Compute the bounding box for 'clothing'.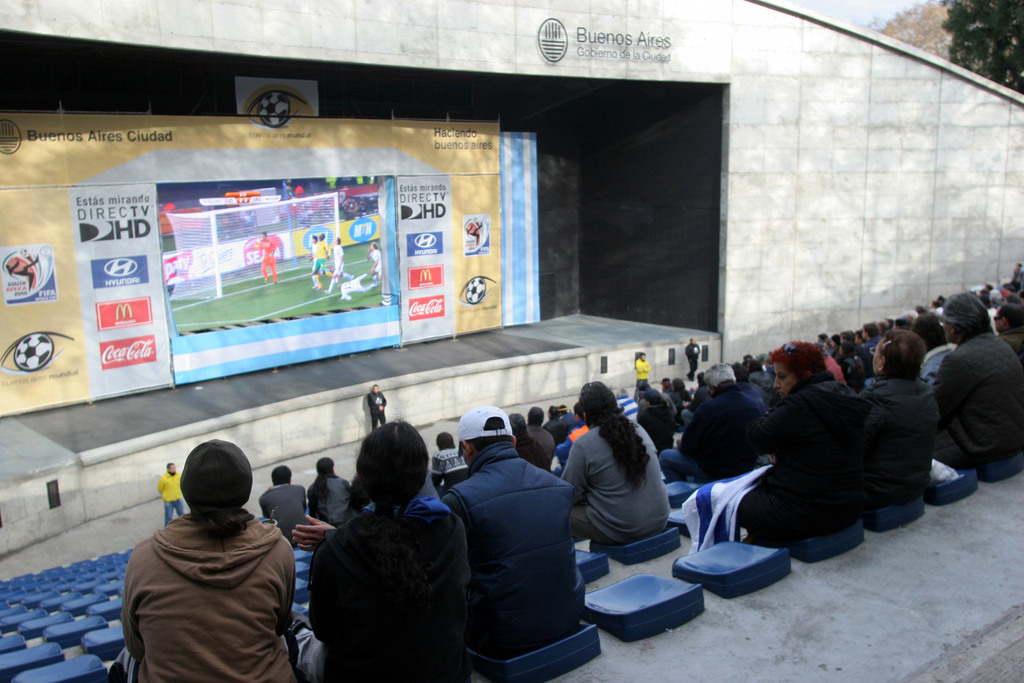
l=852, t=370, r=942, b=506.
